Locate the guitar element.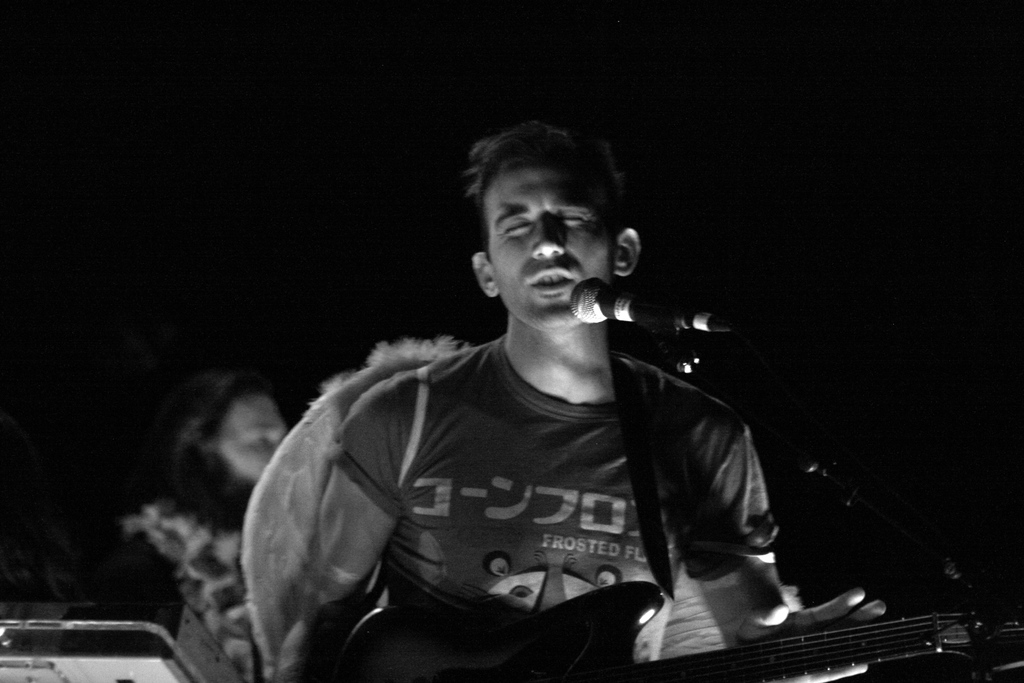
Element bbox: box=[326, 578, 1023, 682].
